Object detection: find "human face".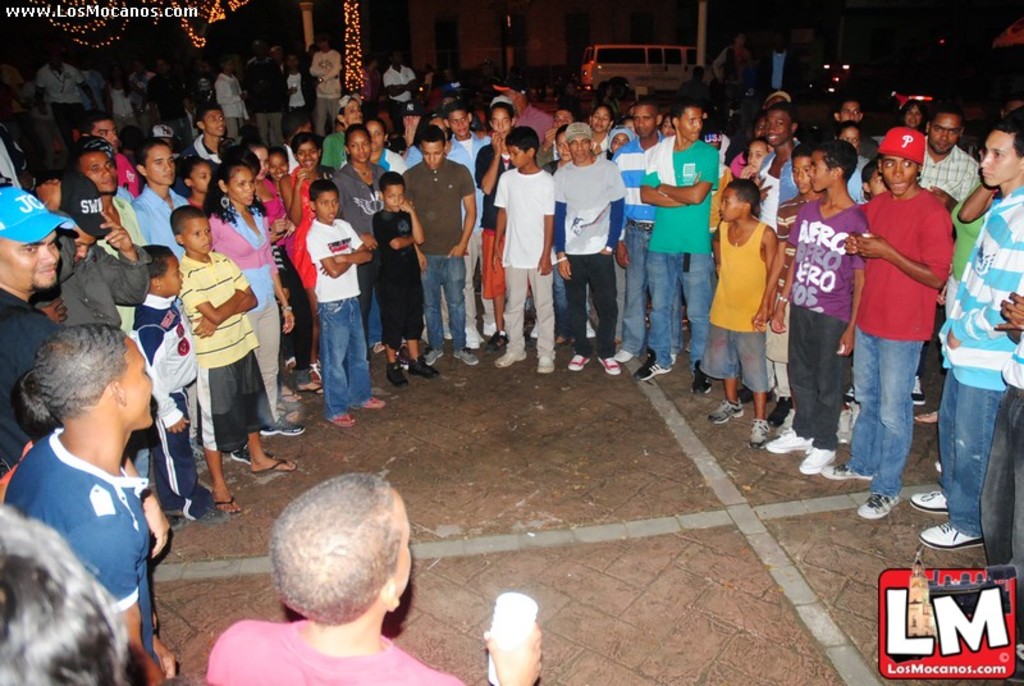
(x1=837, y1=97, x2=861, y2=125).
